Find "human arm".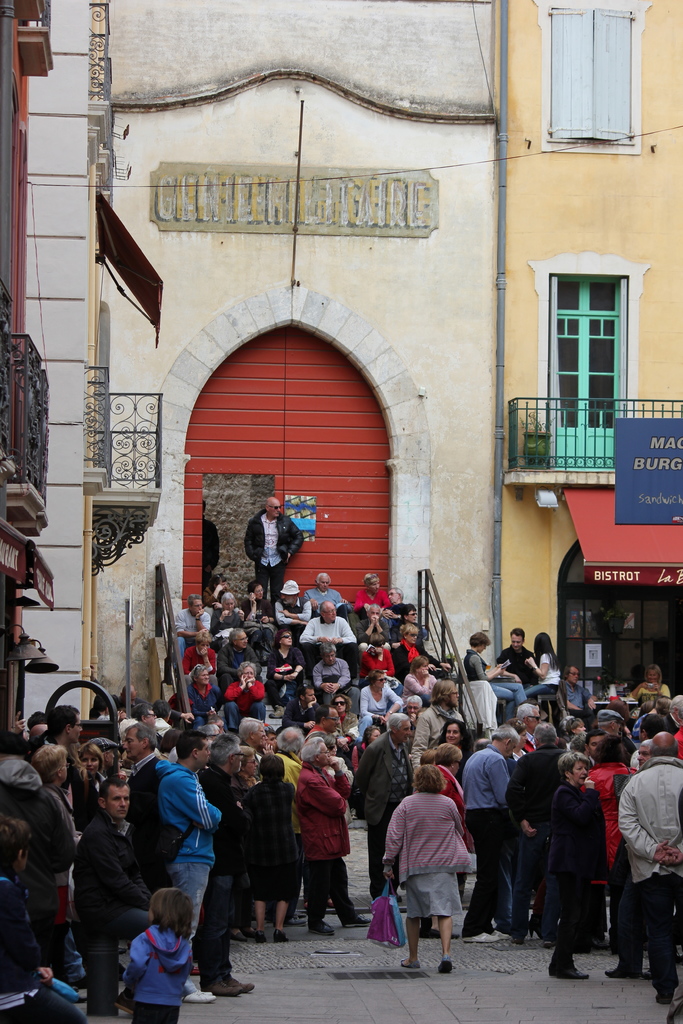
locate(275, 605, 308, 627).
